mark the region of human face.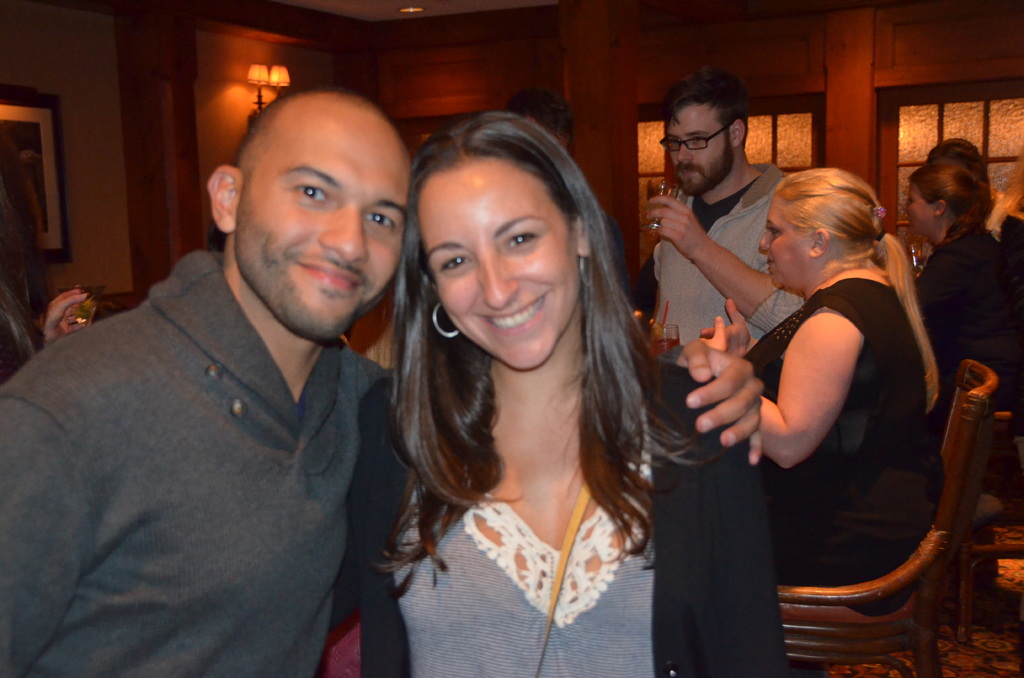
Region: {"left": 416, "top": 165, "right": 579, "bottom": 370}.
